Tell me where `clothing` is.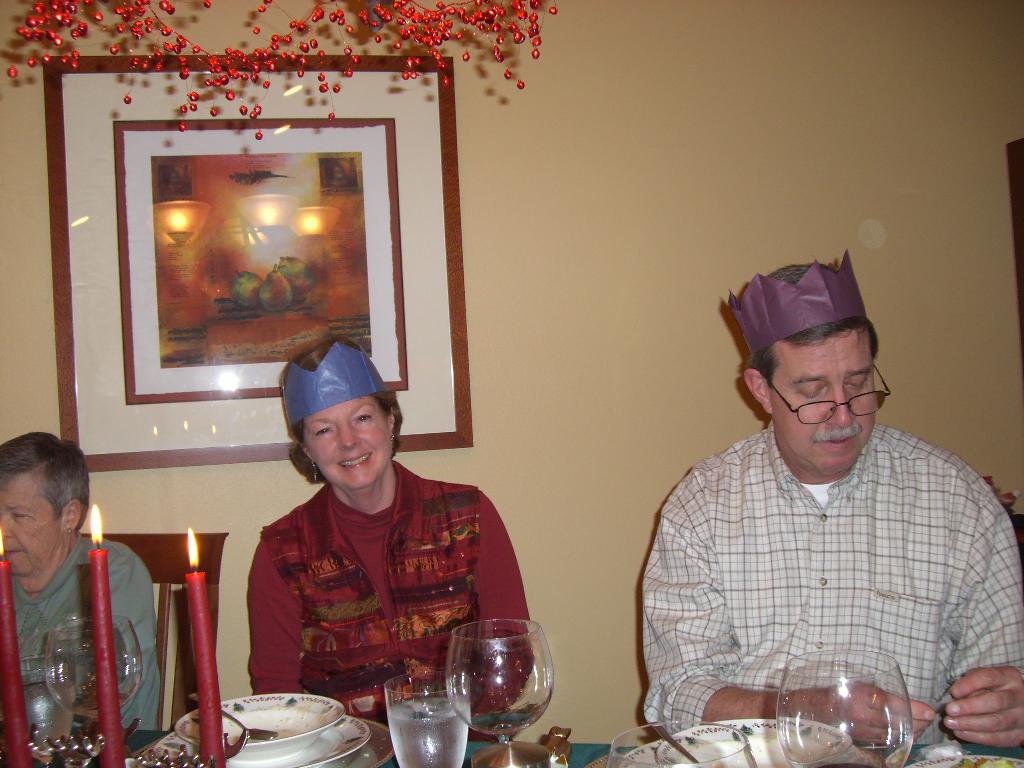
`clothing` is at box(634, 365, 1013, 756).
